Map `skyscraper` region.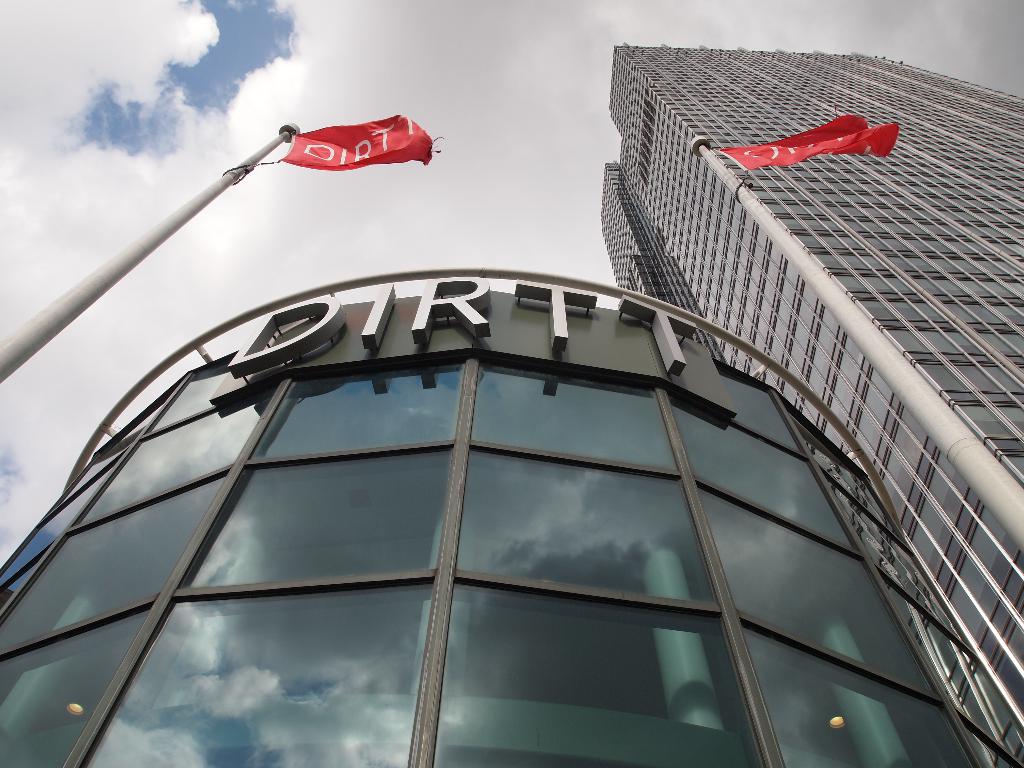
Mapped to {"x1": 2, "y1": 264, "x2": 1023, "y2": 767}.
